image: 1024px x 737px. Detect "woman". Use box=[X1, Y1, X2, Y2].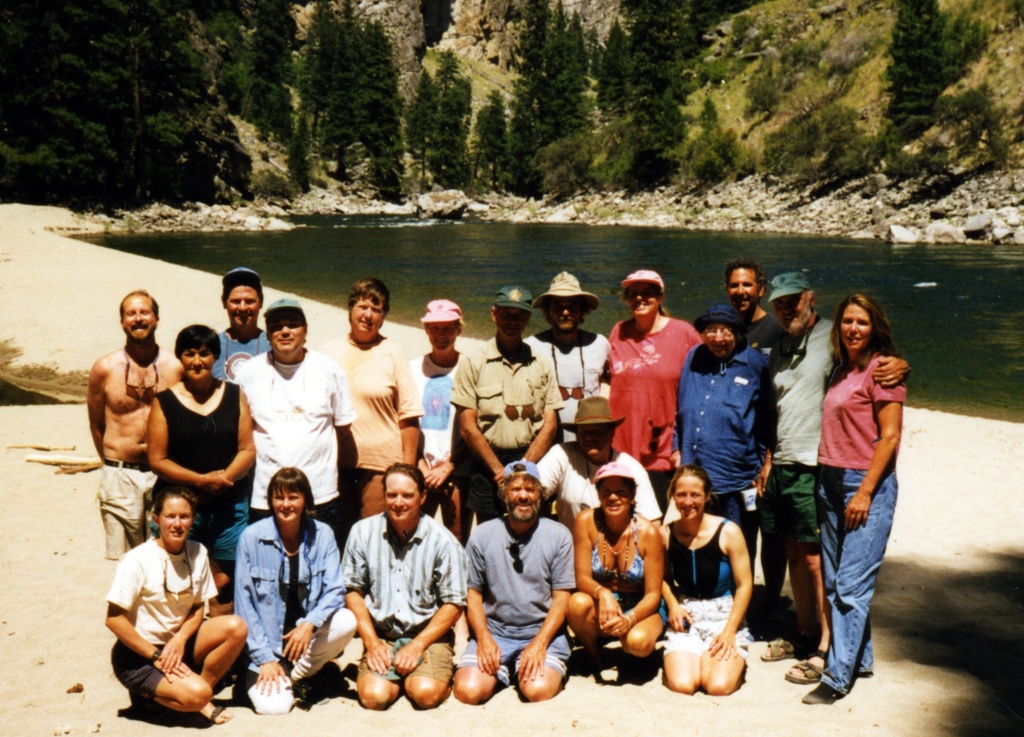
box=[147, 325, 257, 614].
